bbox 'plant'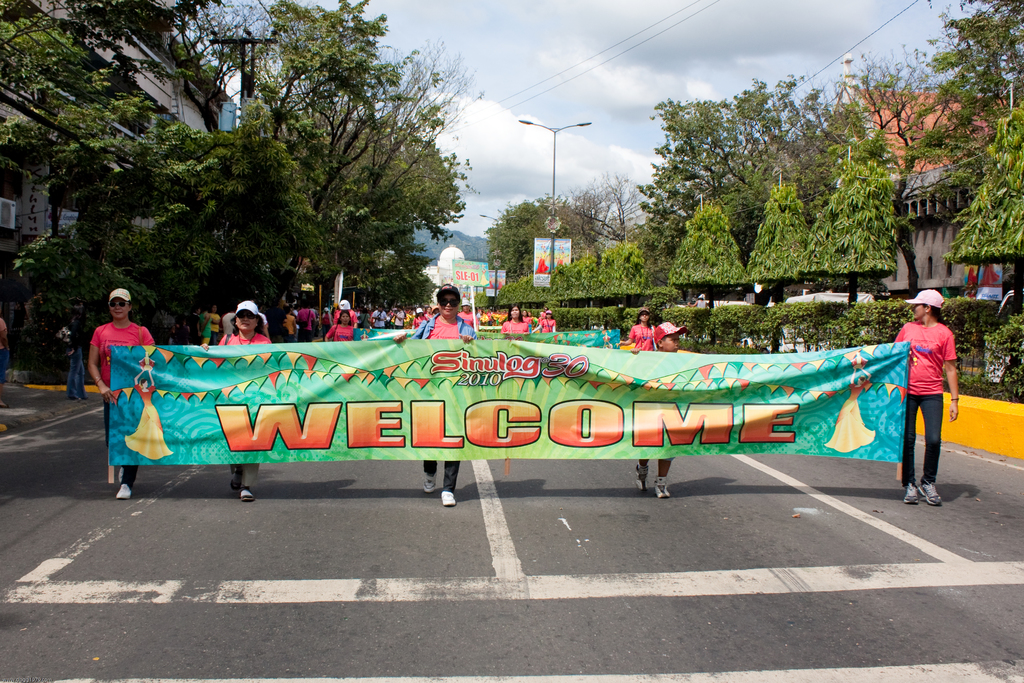
669/201/746/310
